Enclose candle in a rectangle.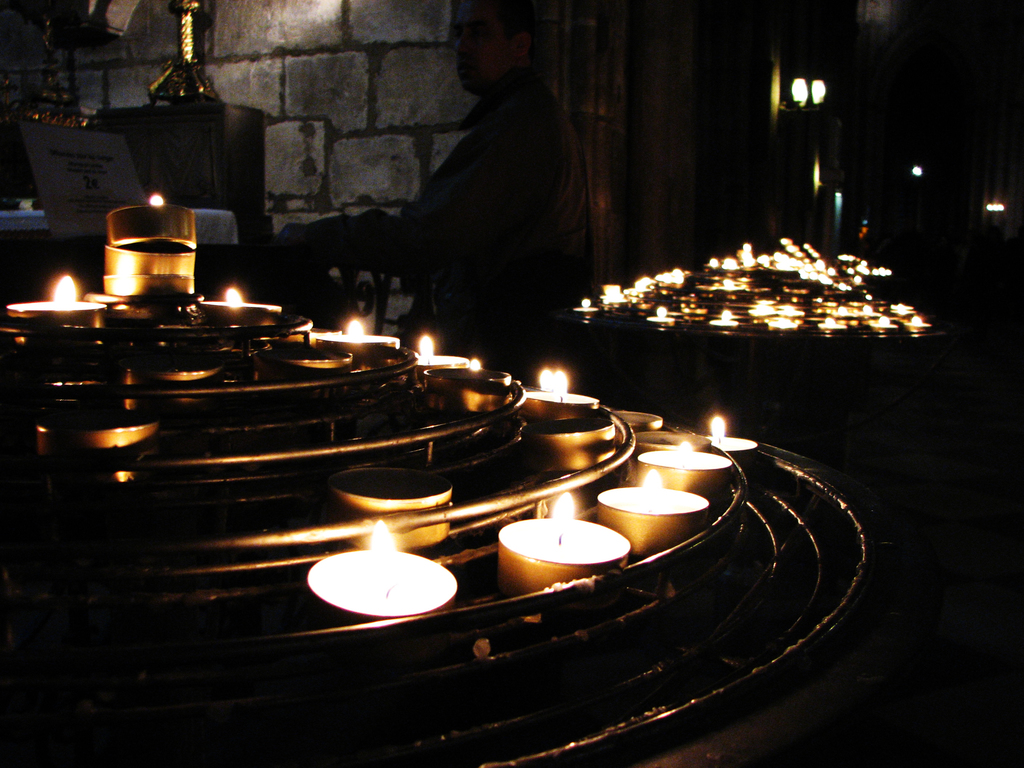
<region>100, 186, 286, 380</region>.
